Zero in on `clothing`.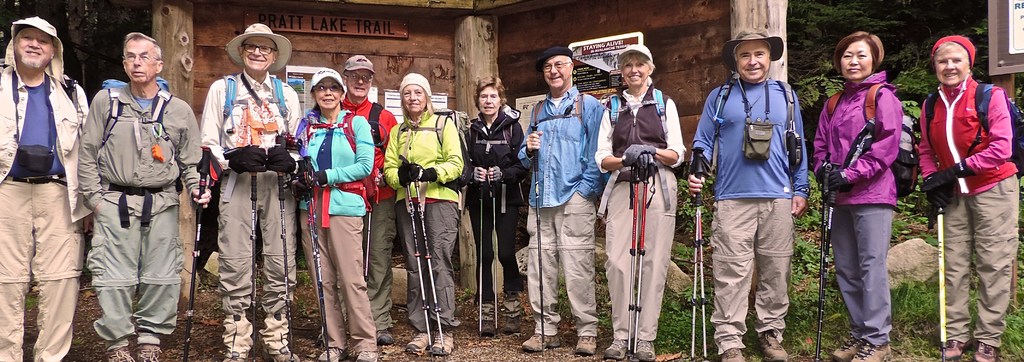
Zeroed in: <box>917,73,1011,347</box>.
